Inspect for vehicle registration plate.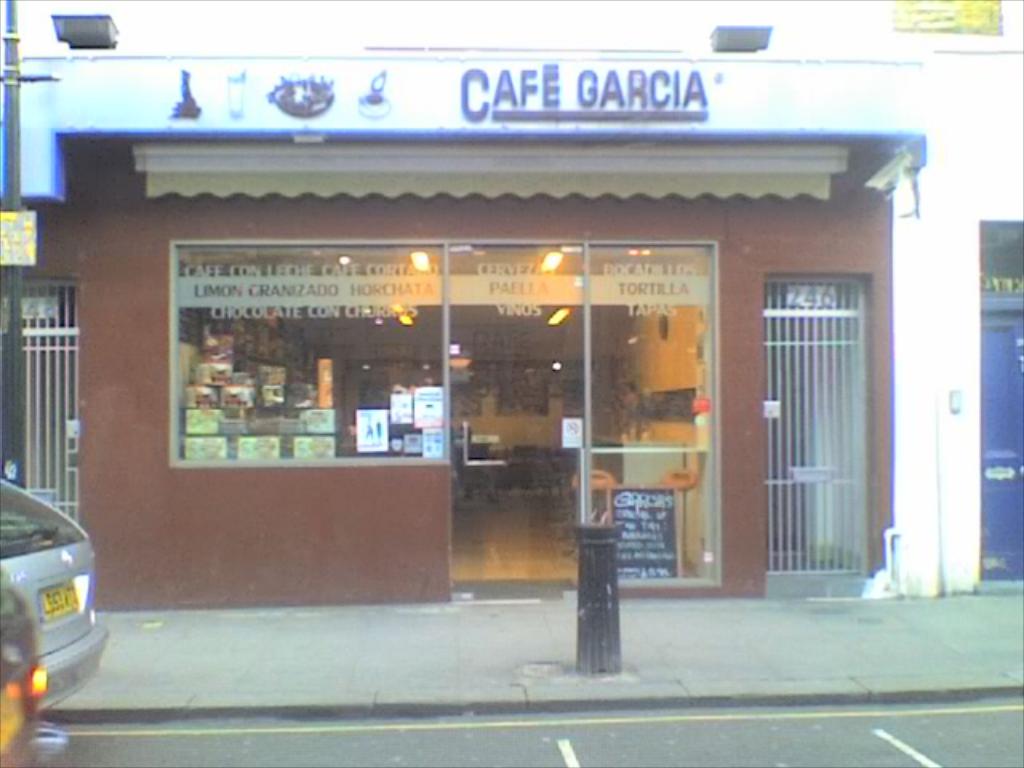
Inspection: 40 582 80 622.
